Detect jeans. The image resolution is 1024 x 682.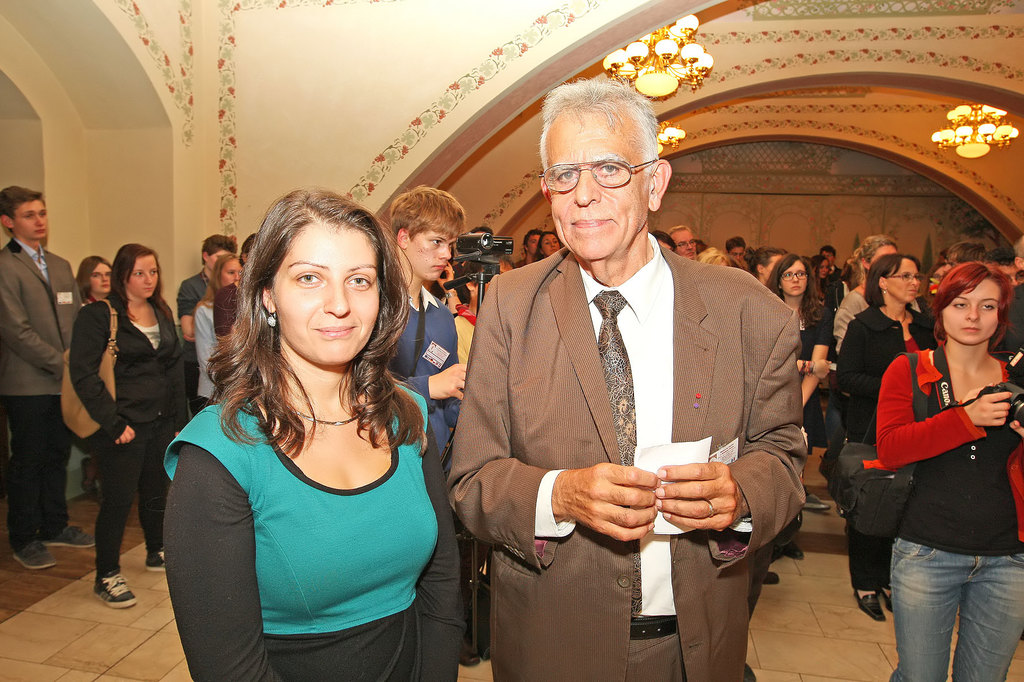
Rect(2, 397, 69, 550).
